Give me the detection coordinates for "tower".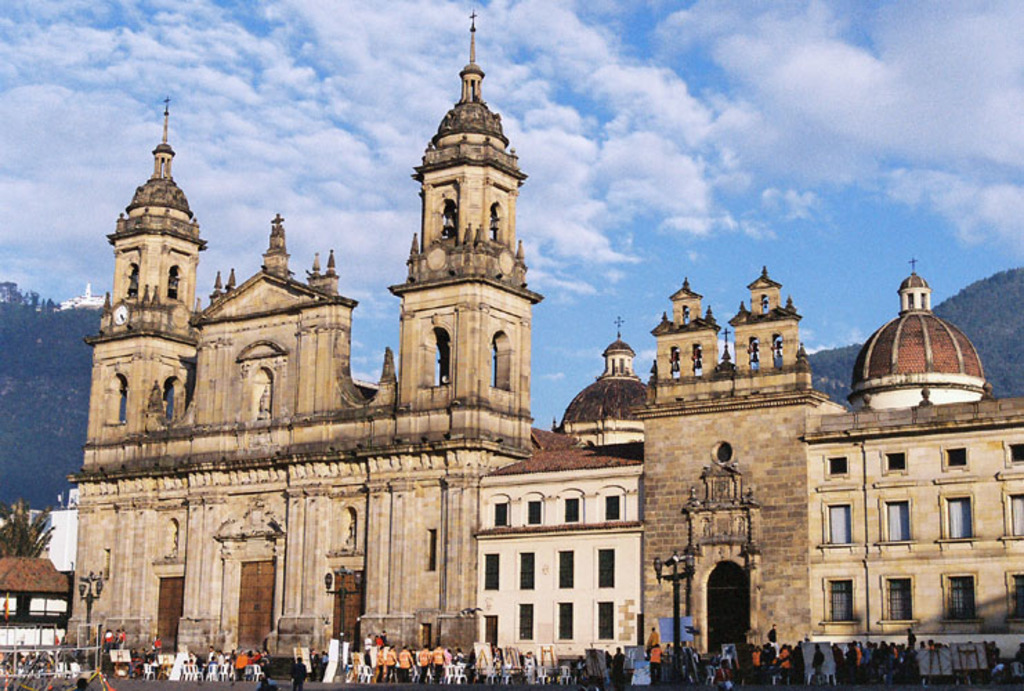
<box>560,339,643,464</box>.
